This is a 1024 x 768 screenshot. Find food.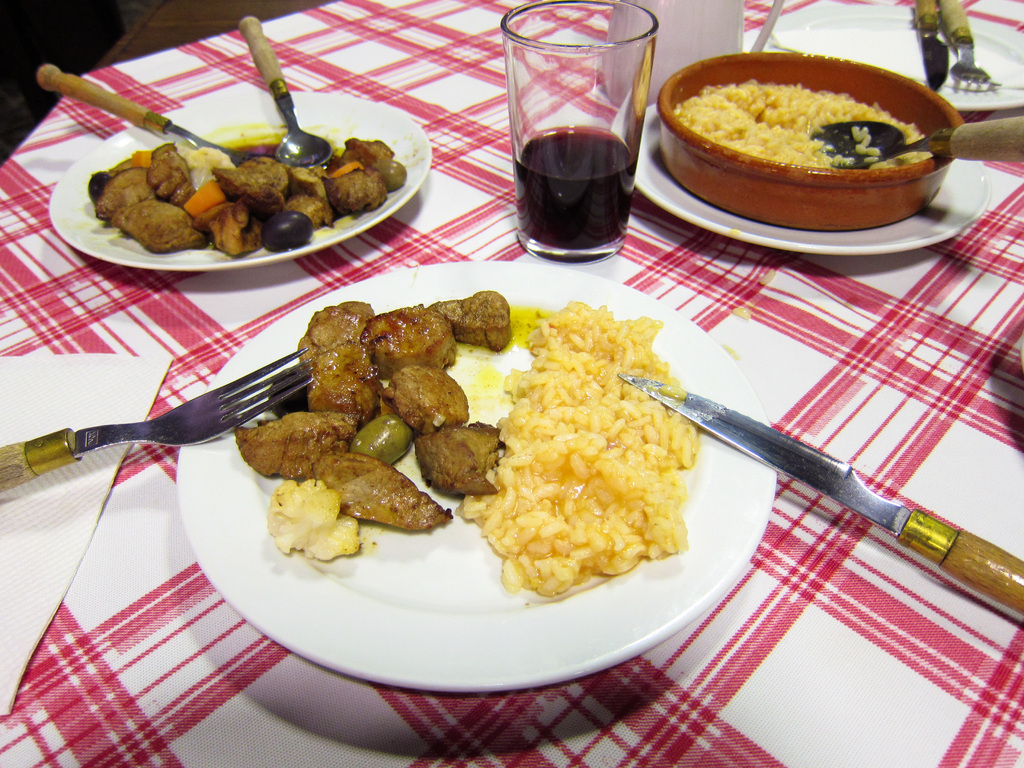
Bounding box: <box>182,180,230,224</box>.
